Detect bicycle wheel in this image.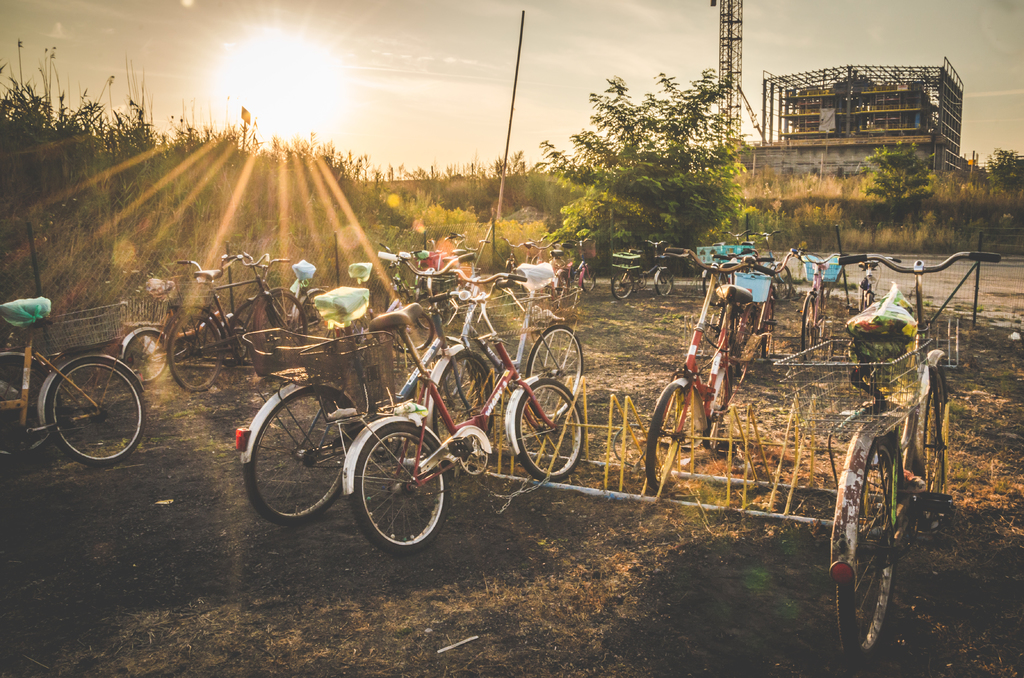
Detection: x1=257, y1=295, x2=307, y2=368.
